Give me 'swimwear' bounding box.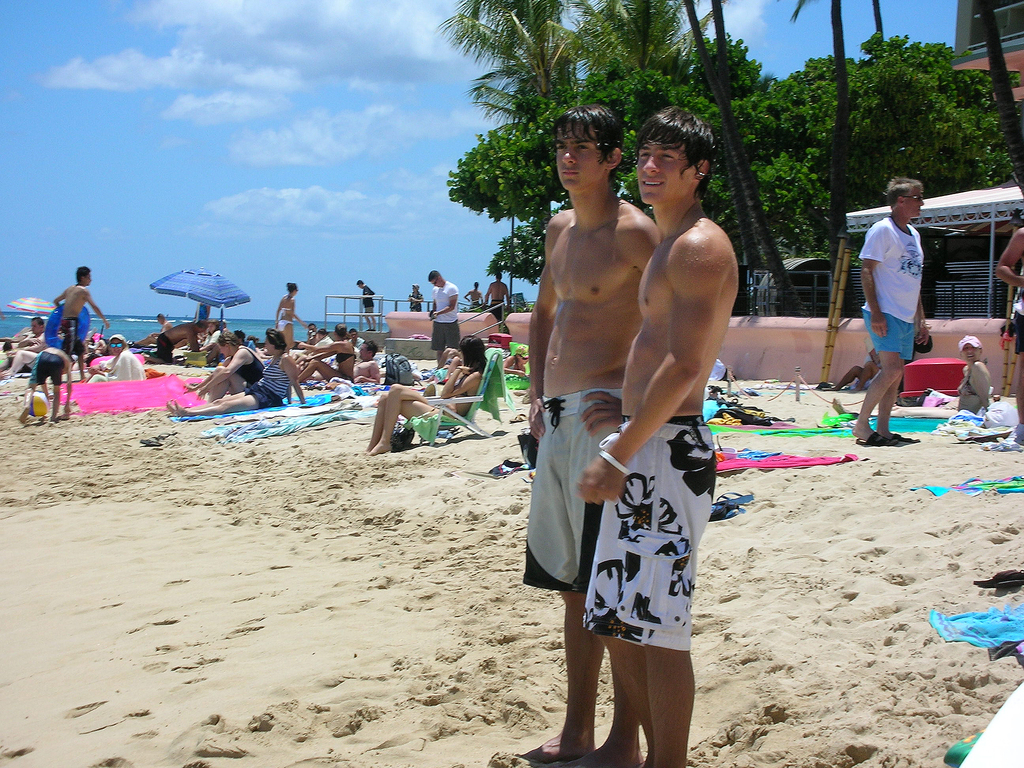
[450, 374, 468, 399].
